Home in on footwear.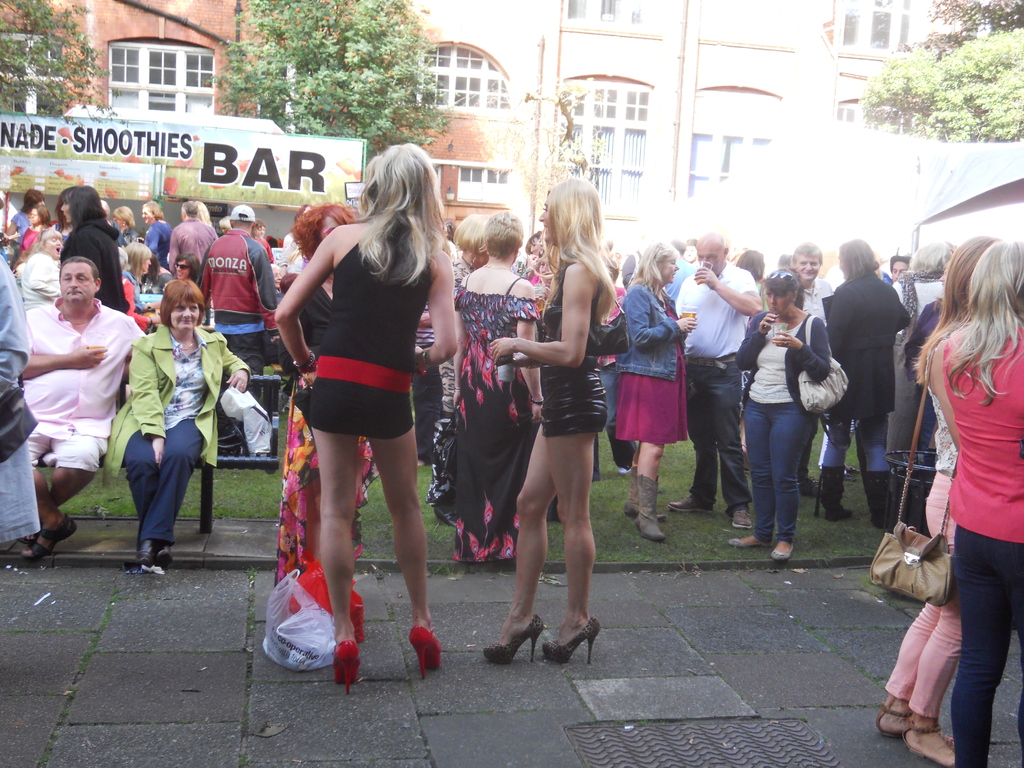
Homed in at 895 721 959 767.
